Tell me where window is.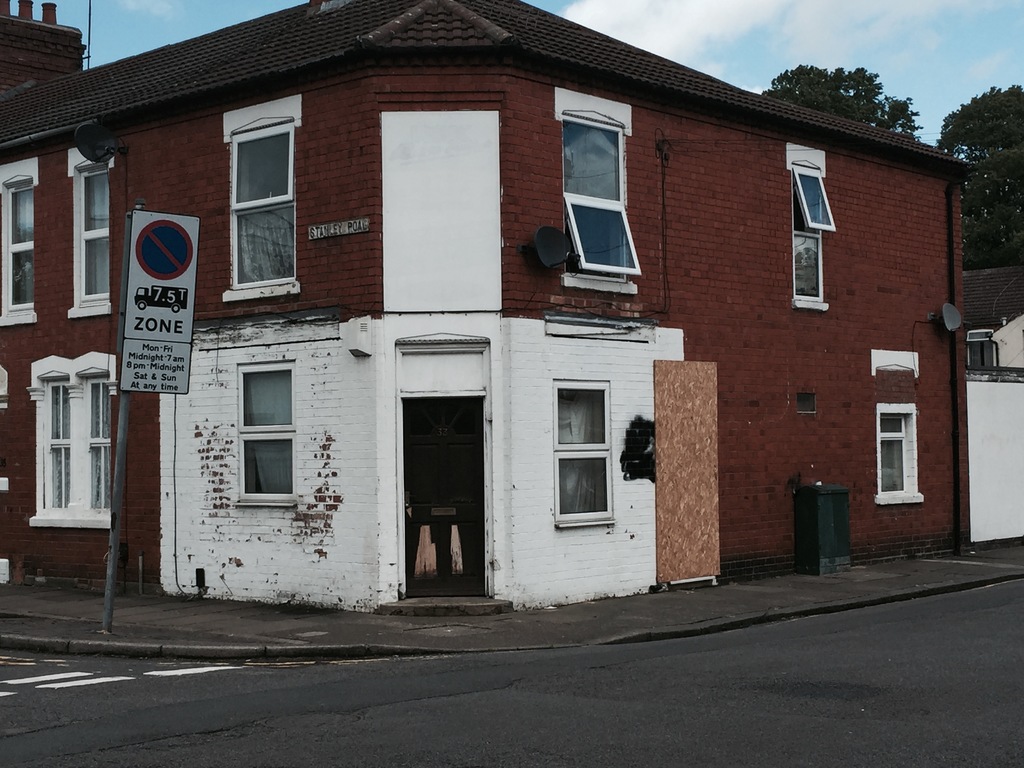
window is at 223 115 300 296.
